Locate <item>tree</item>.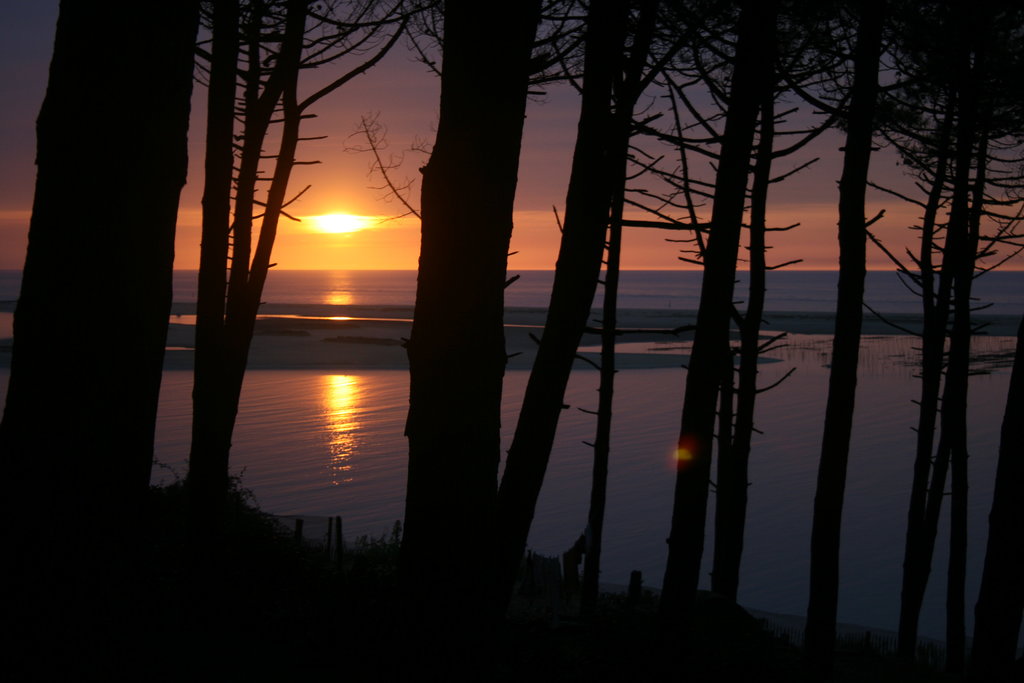
Bounding box: (239, 0, 420, 352).
